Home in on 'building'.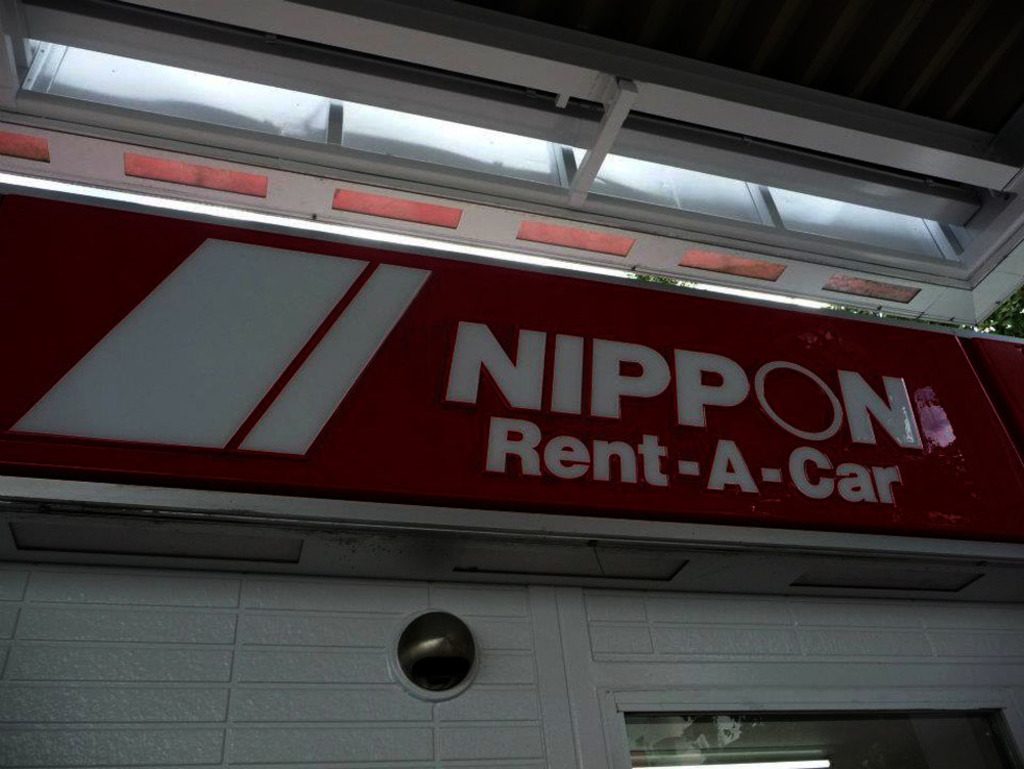
Homed in at rect(0, 0, 1023, 768).
